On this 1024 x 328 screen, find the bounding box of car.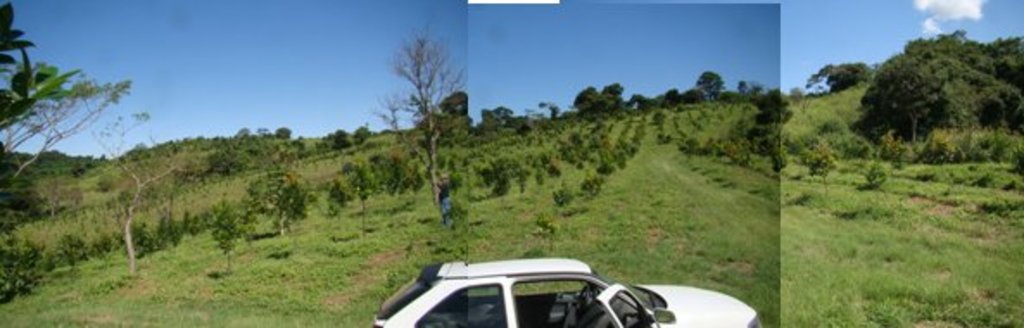
Bounding box: bbox=[373, 257, 762, 326].
